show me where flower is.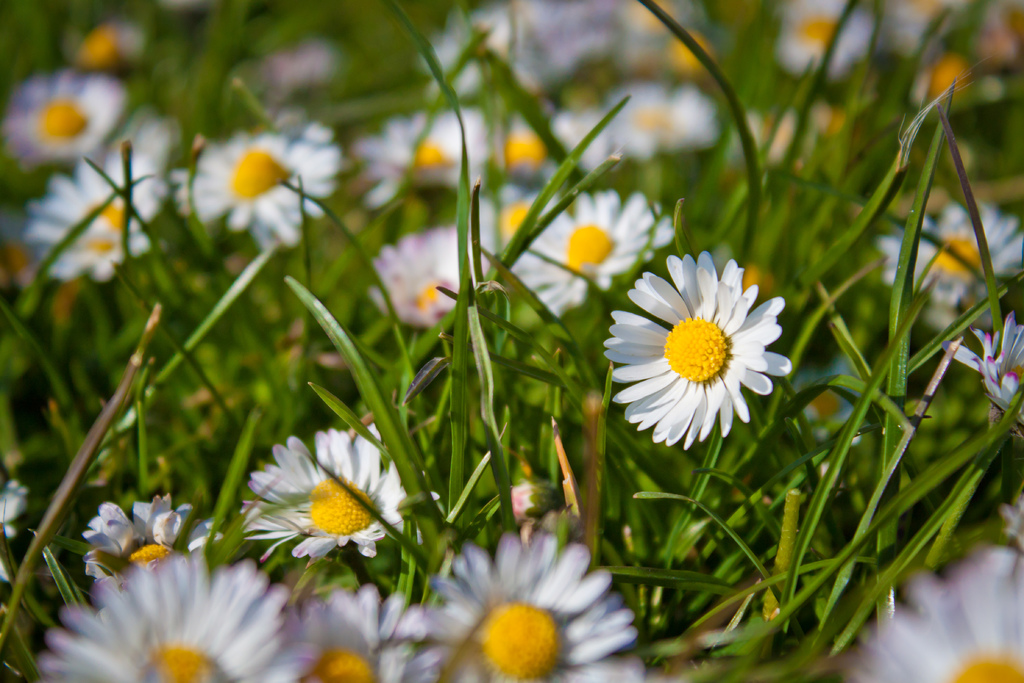
flower is at (360,98,488,204).
